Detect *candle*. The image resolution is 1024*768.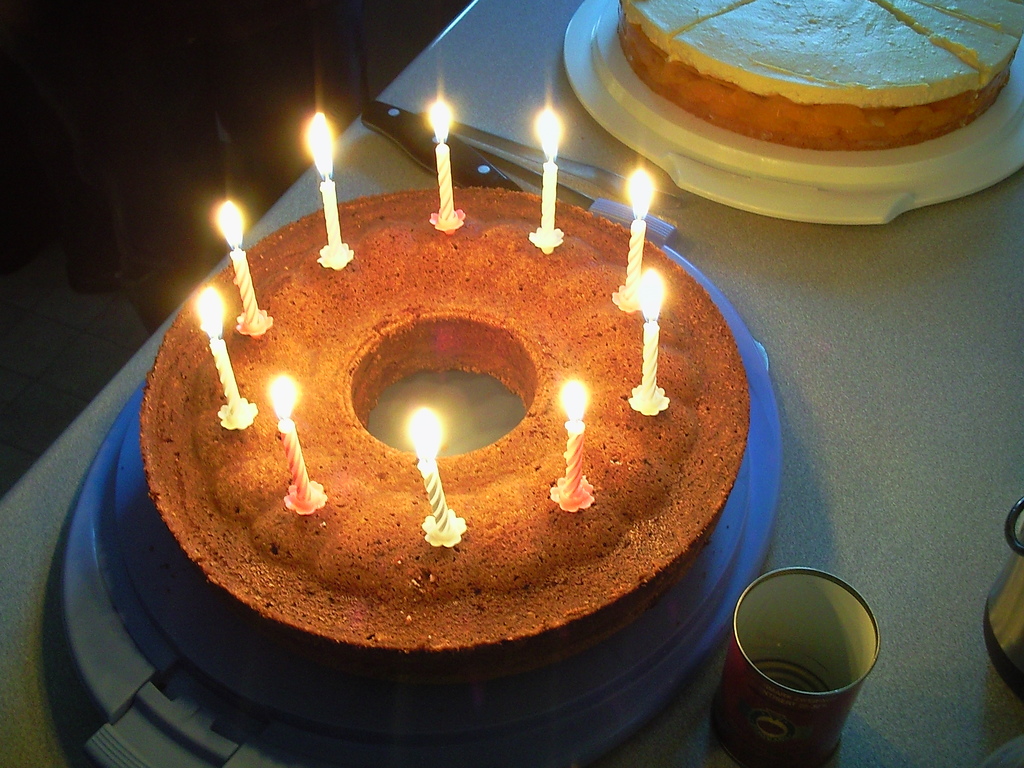
rect(214, 202, 275, 337).
